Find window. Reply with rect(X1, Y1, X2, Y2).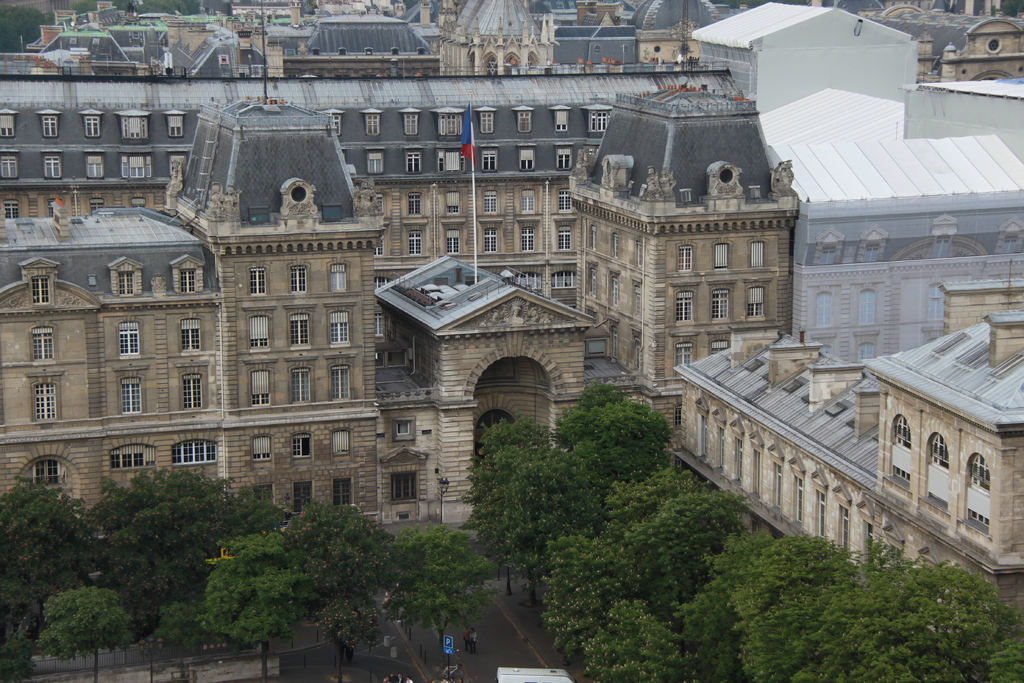
rect(0, 156, 18, 177).
